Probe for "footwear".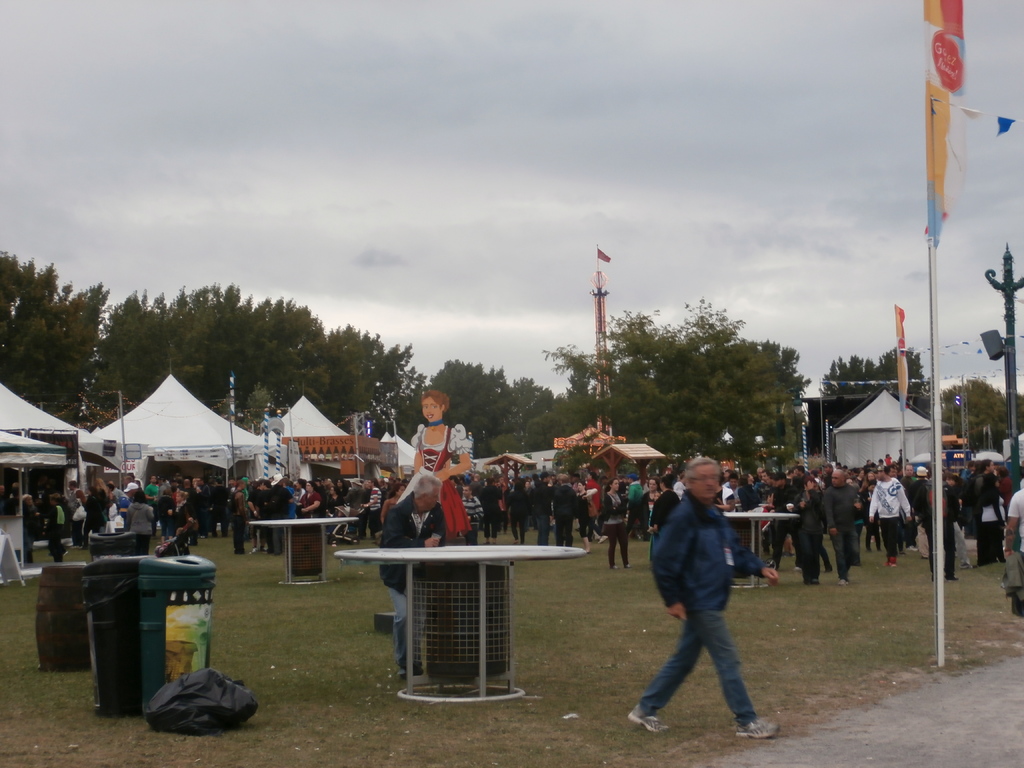
Probe result: bbox(840, 577, 847, 583).
